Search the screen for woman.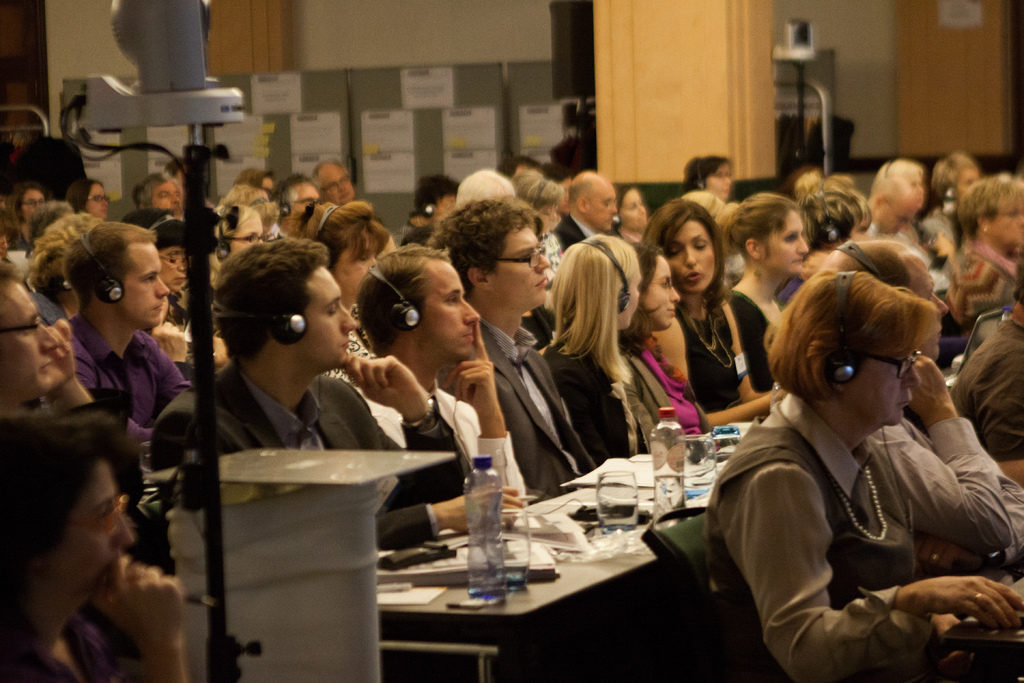
Found at 727, 256, 1023, 682.
